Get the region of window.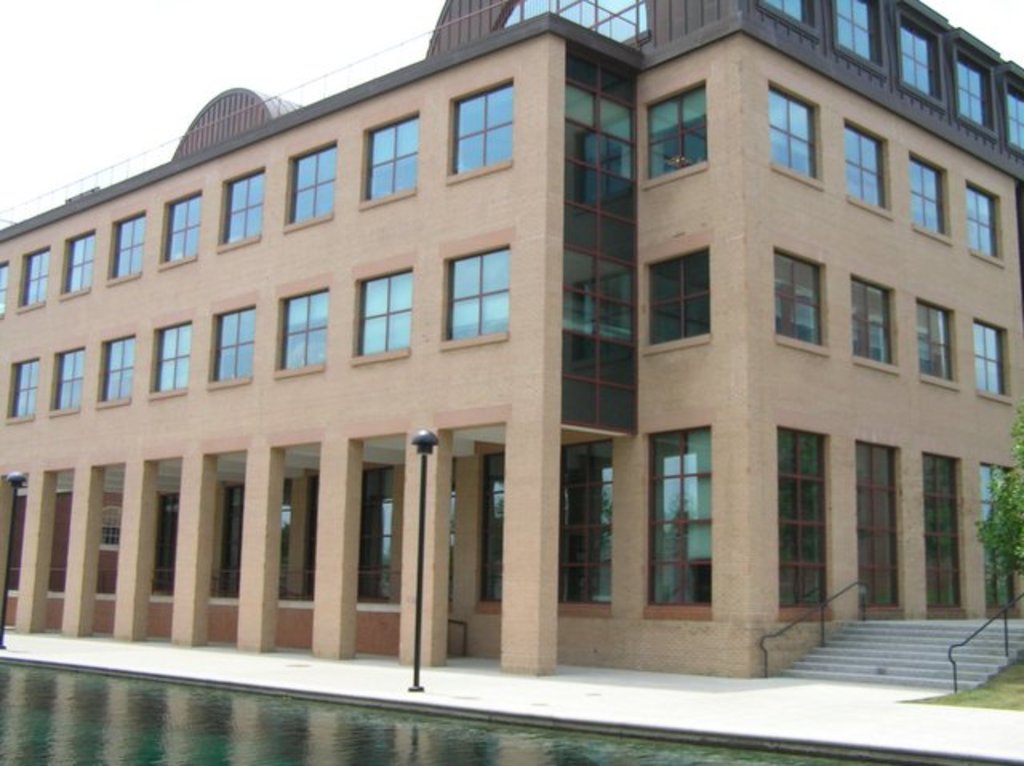
(x1=211, y1=478, x2=243, y2=596).
